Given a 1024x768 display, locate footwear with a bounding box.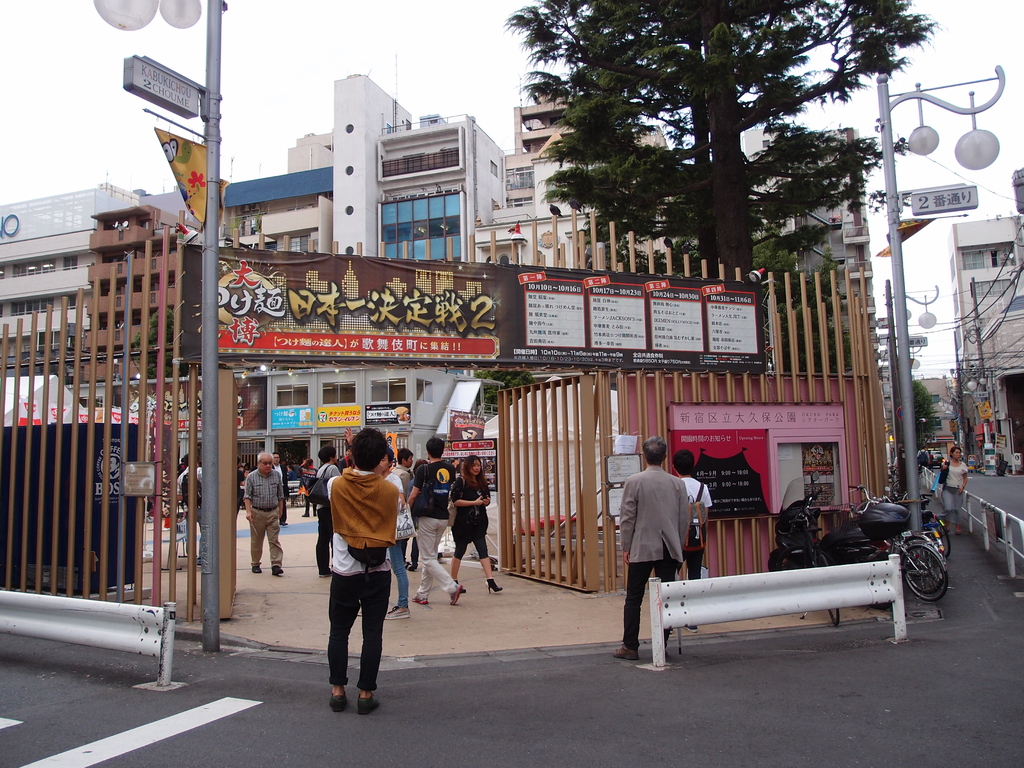
Located: 402/559/417/573.
